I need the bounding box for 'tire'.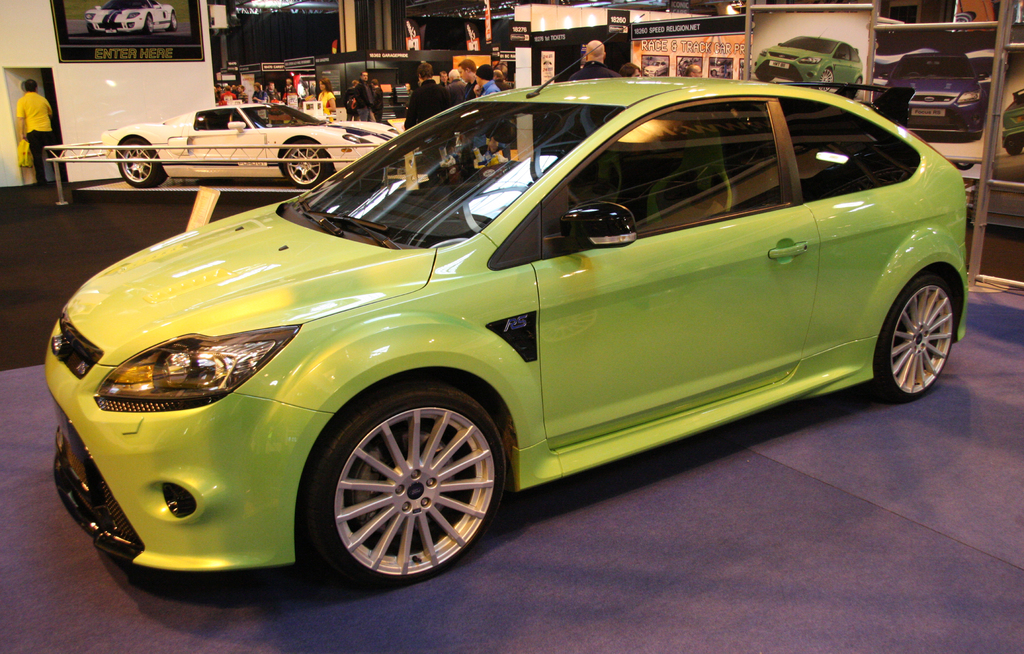
Here it is: BBox(755, 71, 773, 81).
